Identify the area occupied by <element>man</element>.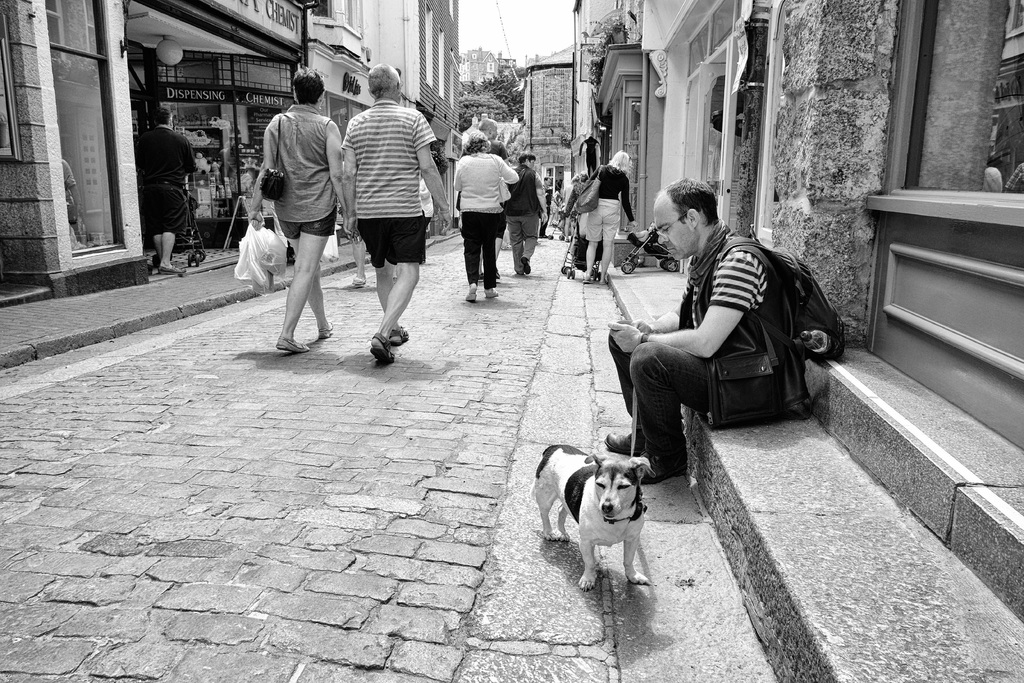
Area: region(344, 63, 452, 359).
